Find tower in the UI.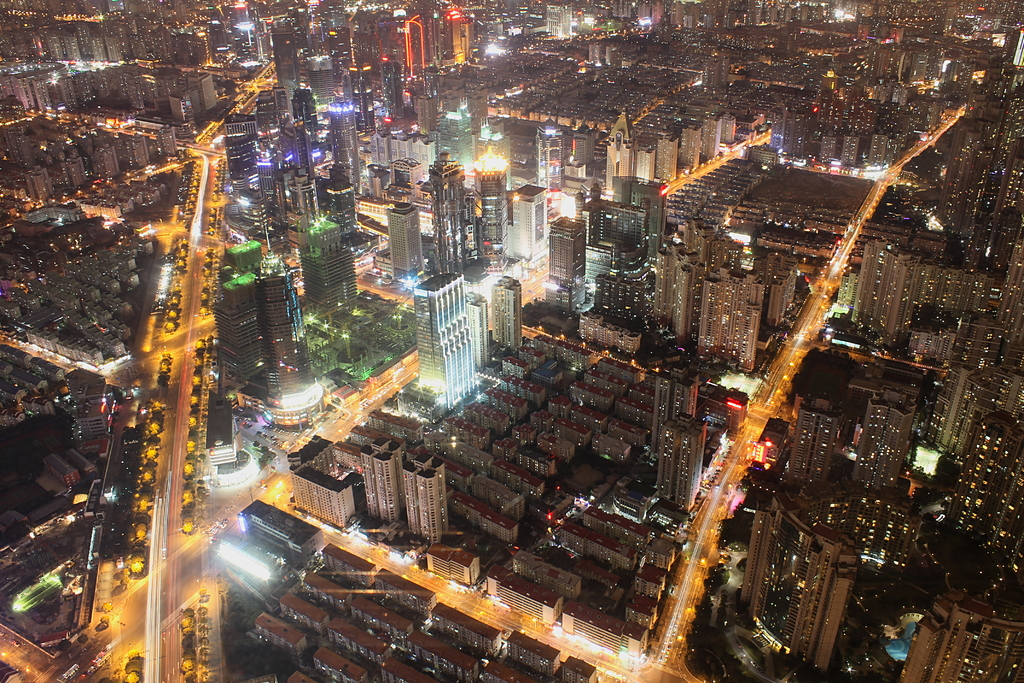
UI element at 863:393:918:491.
